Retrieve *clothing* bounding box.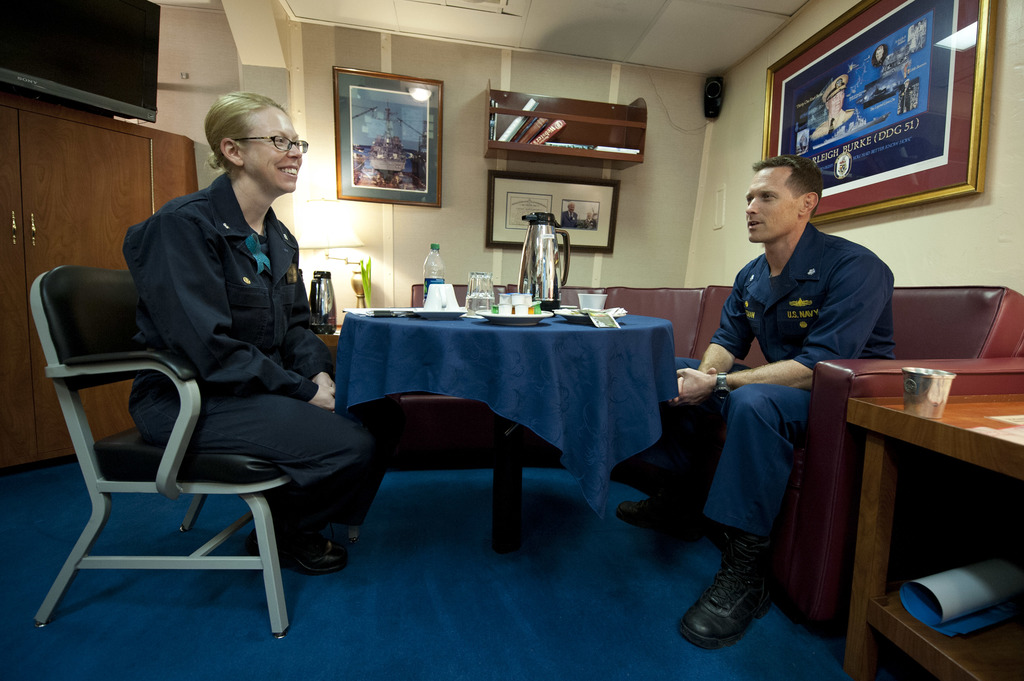
Bounding box: box=[692, 180, 906, 517].
